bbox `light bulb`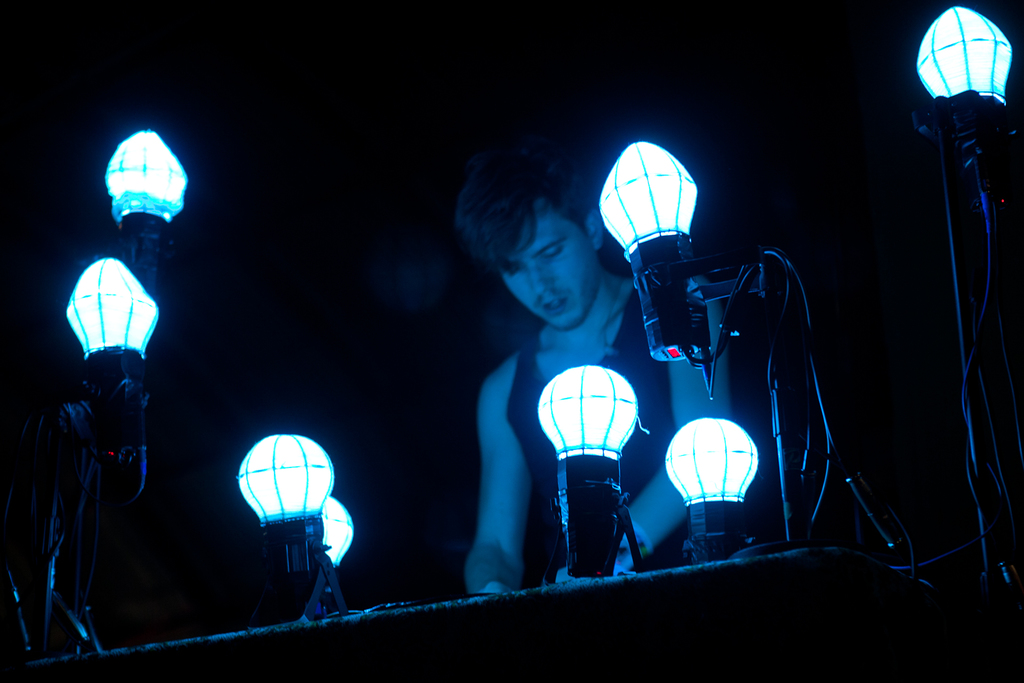
crop(543, 357, 648, 560)
